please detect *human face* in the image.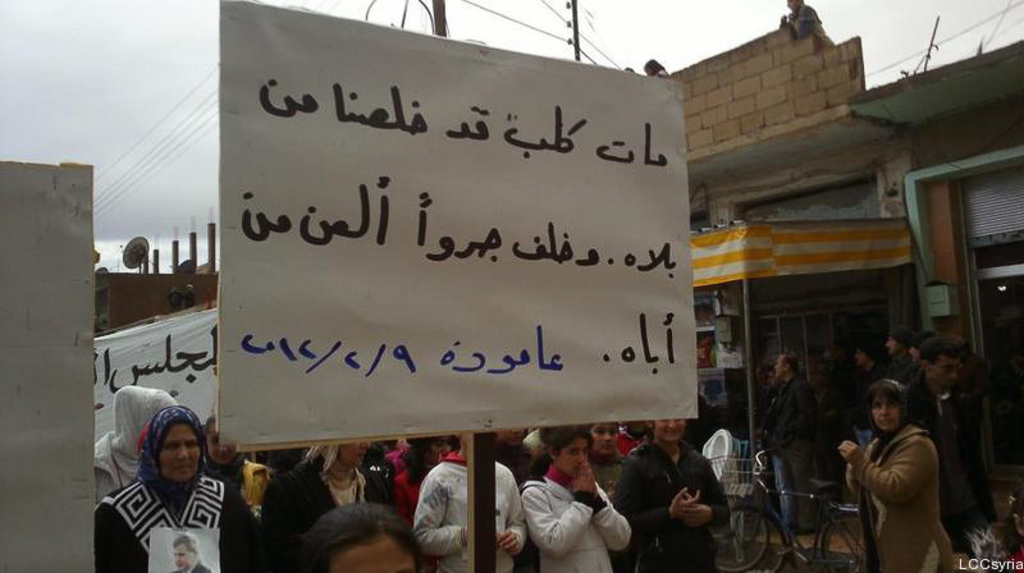
506 430 532 445.
